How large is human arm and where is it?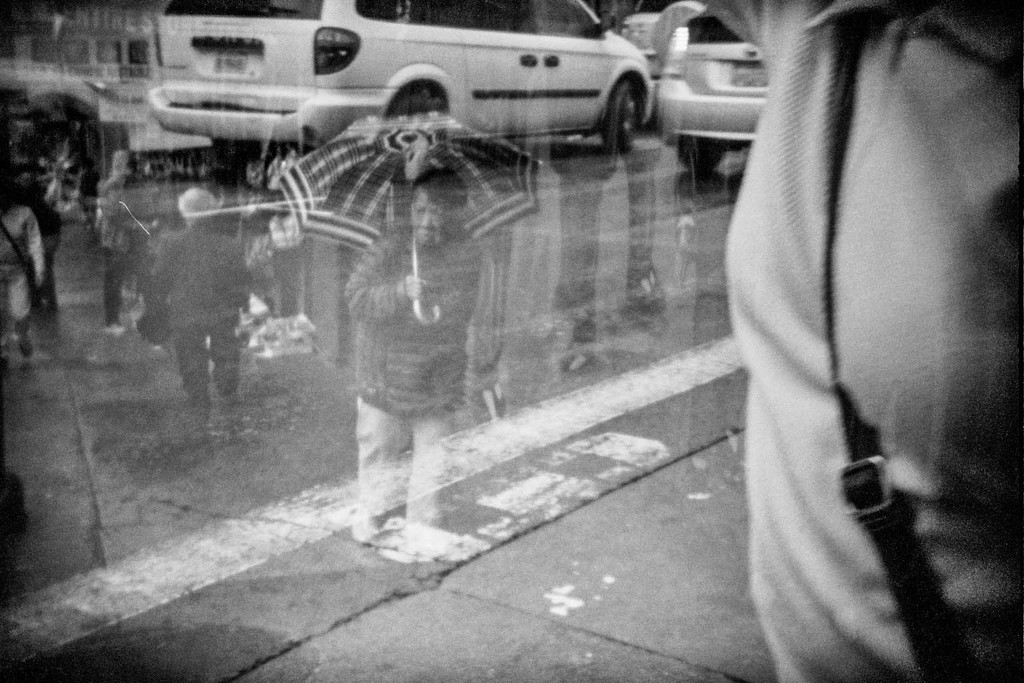
Bounding box: 22:215:45:291.
